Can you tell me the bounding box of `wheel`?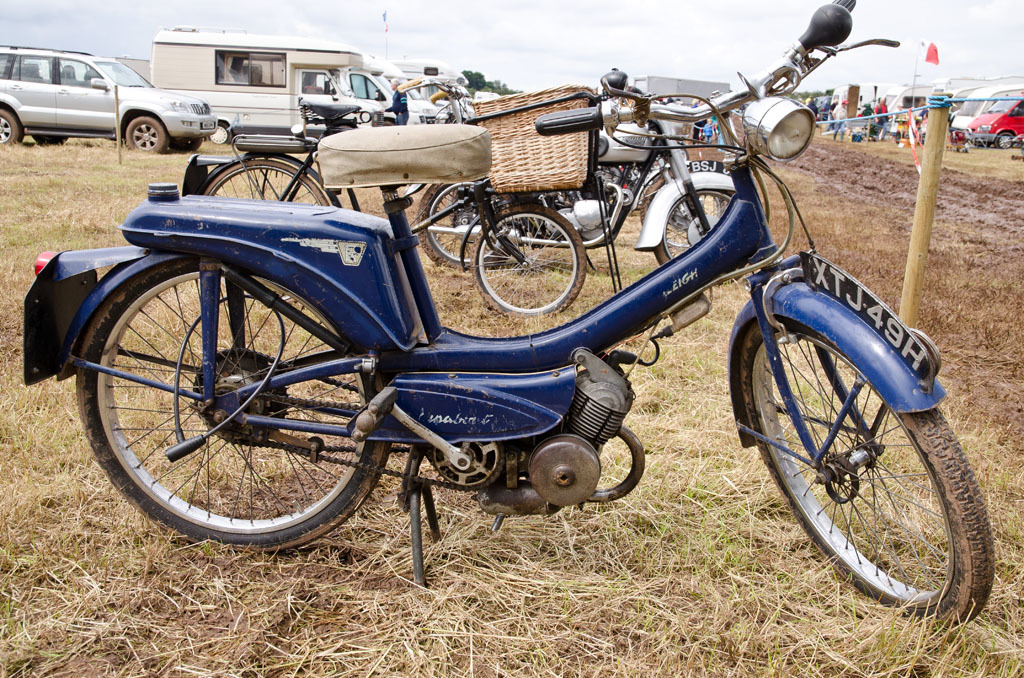
125:117:168:155.
